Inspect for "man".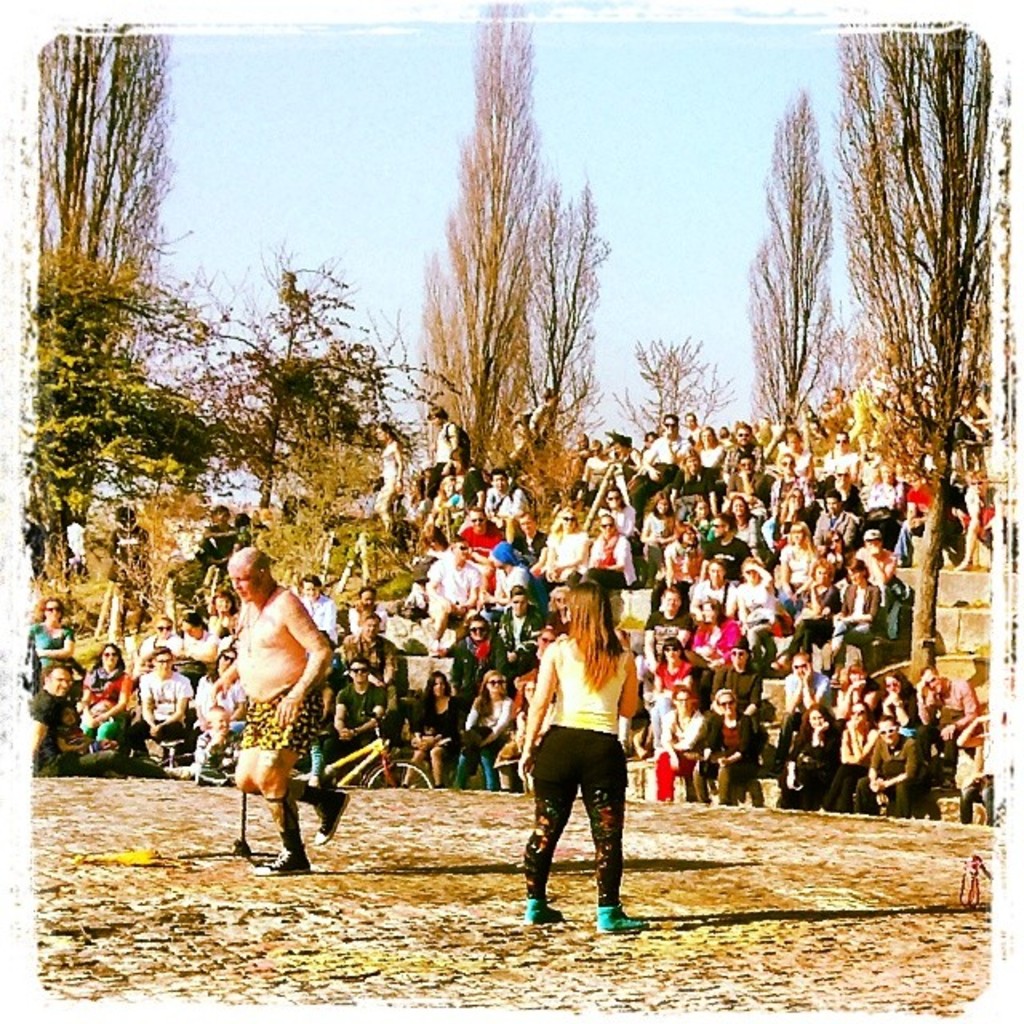
Inspection: region(726, 450, 768, 514).
